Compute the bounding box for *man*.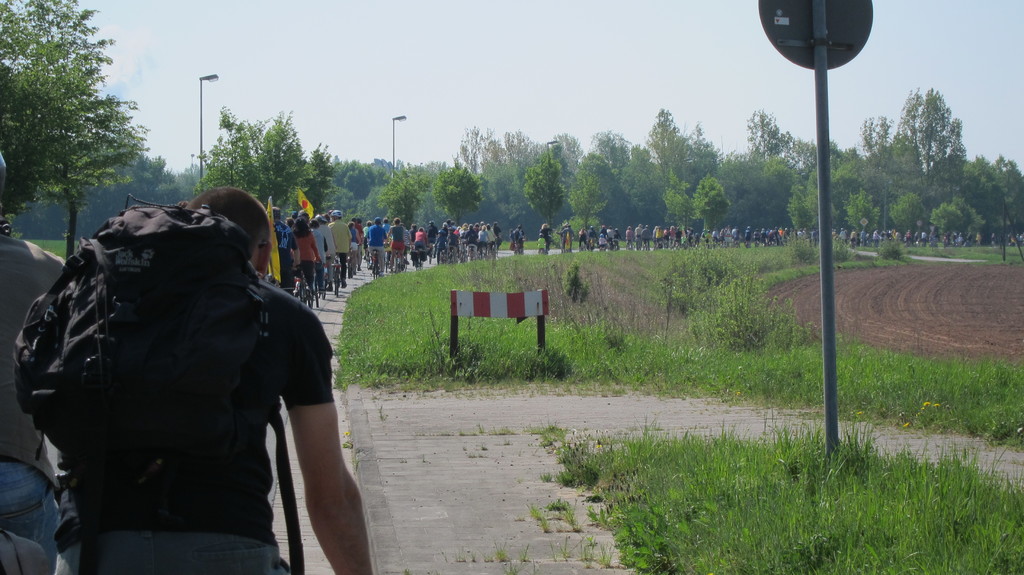
detection(605, 226, 615, 246).
